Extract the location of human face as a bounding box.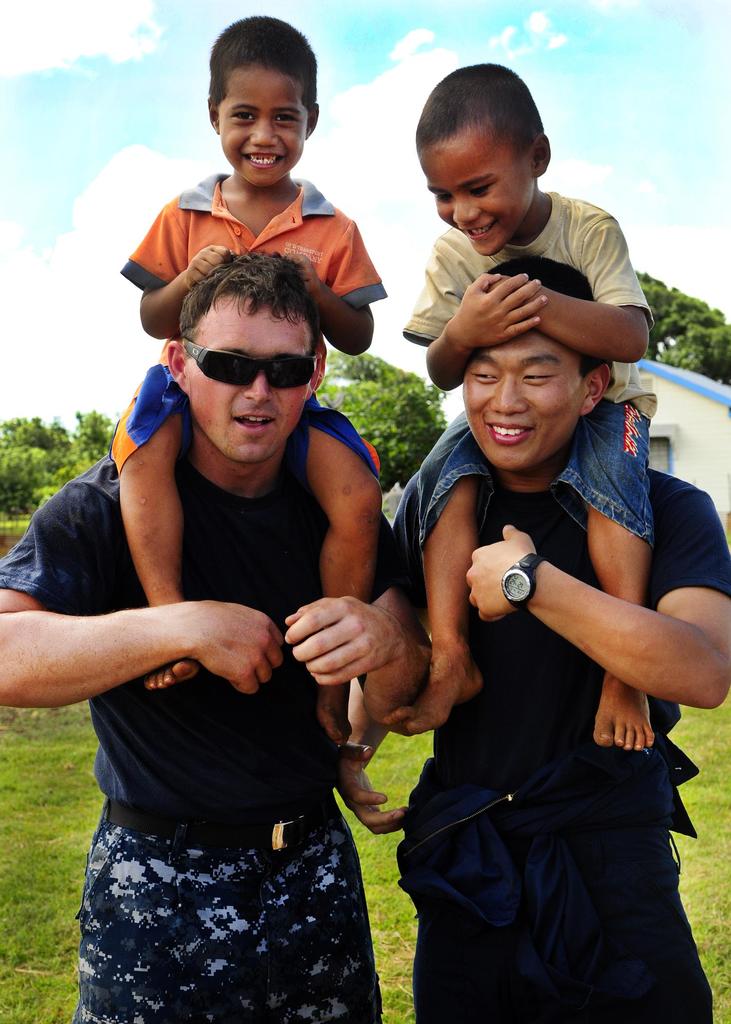
detection(218, 71, 309, 186).
